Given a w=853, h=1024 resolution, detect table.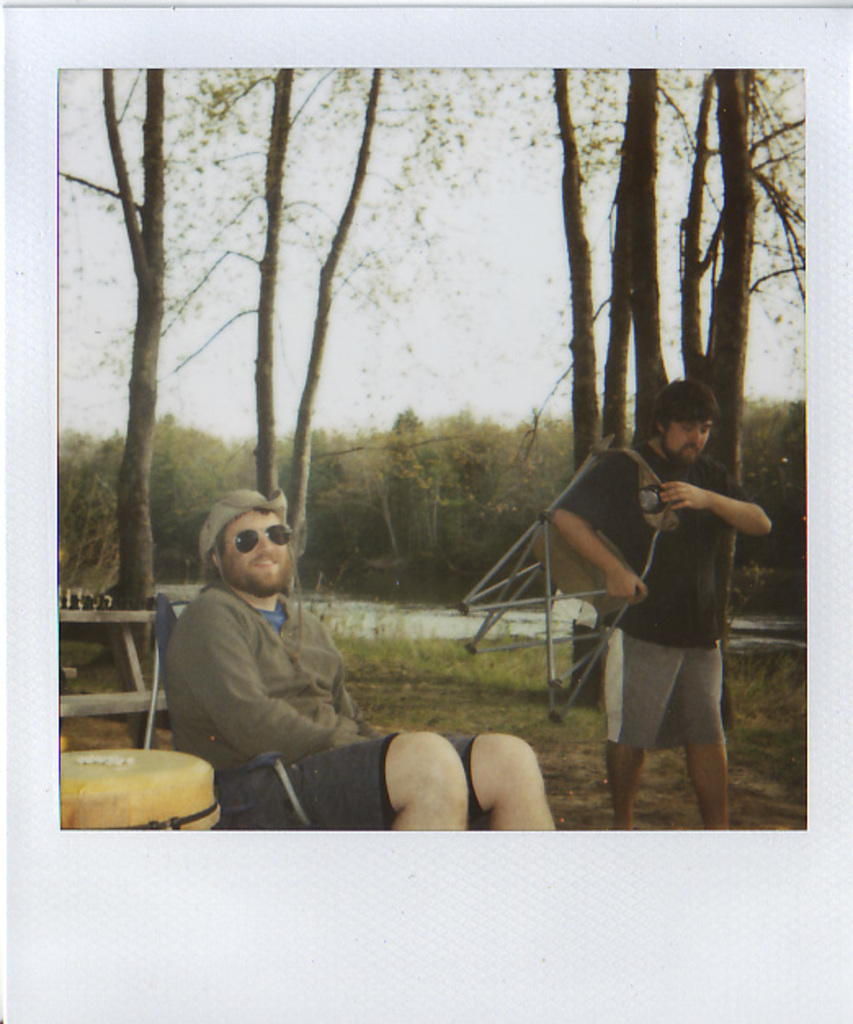
Rect(41, 593, 232, 755).
